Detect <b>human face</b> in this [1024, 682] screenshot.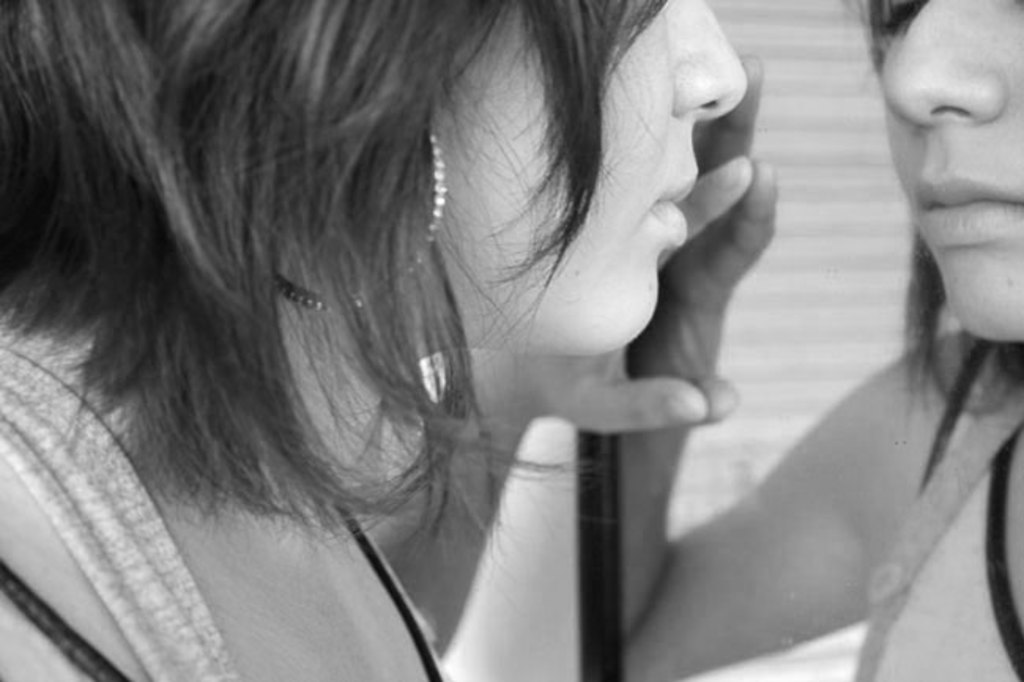
Detection: l=876, t=0, r=1022, b=340.
